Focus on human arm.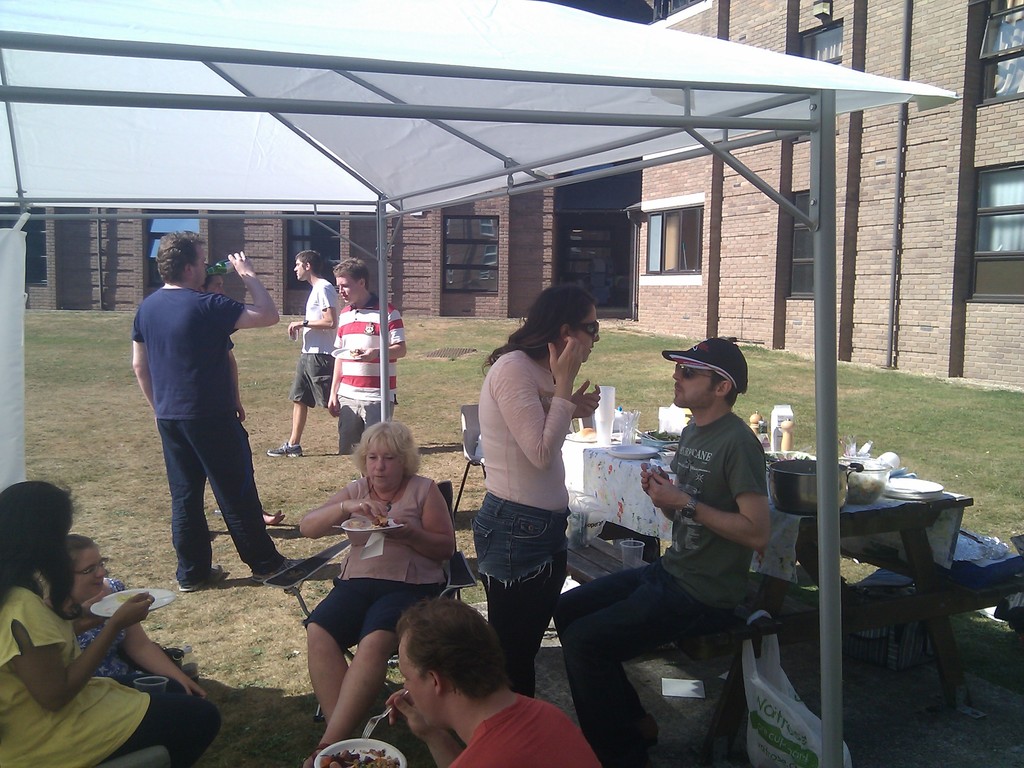
Focused at (490,333,589,471).
